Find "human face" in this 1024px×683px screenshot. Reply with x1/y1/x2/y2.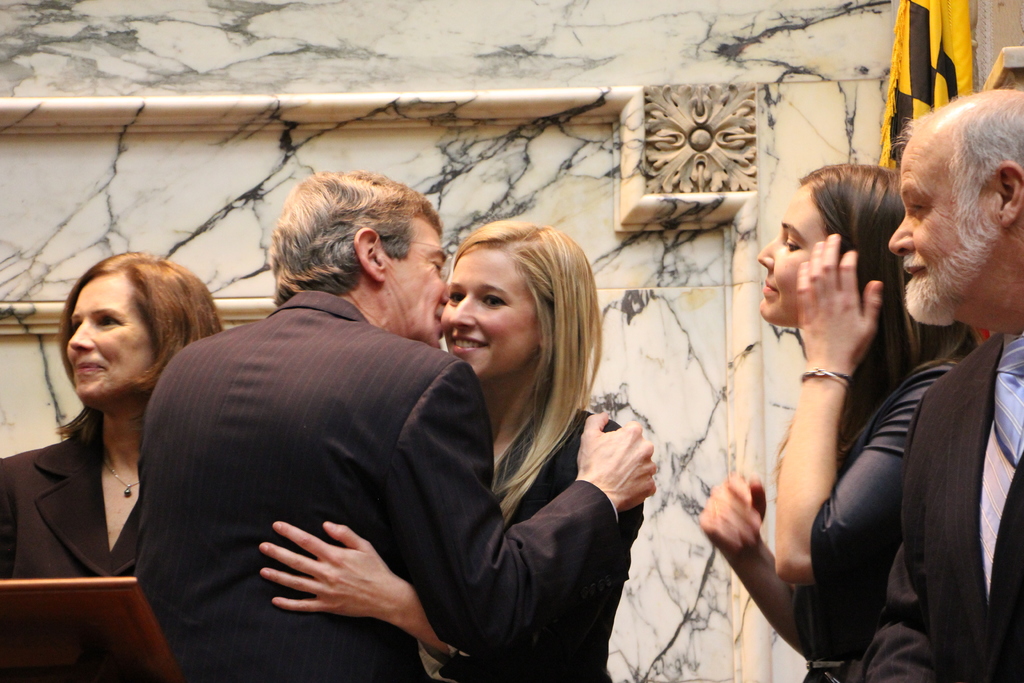
64/276/158/397.
